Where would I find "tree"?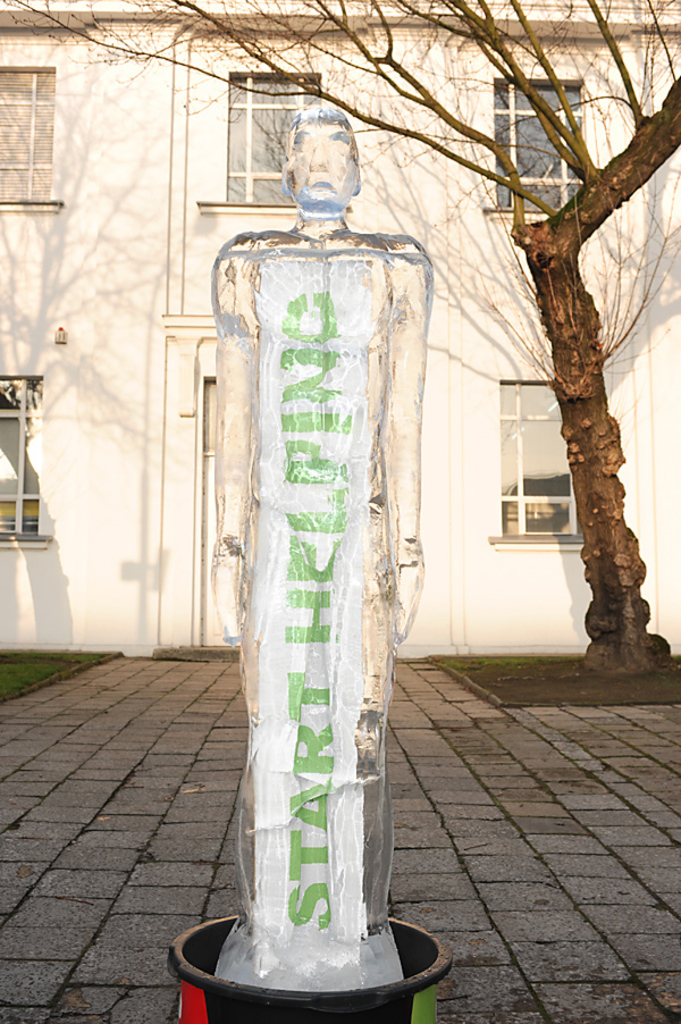
At [x1=10, y1=0, x2=680, y2=670].
